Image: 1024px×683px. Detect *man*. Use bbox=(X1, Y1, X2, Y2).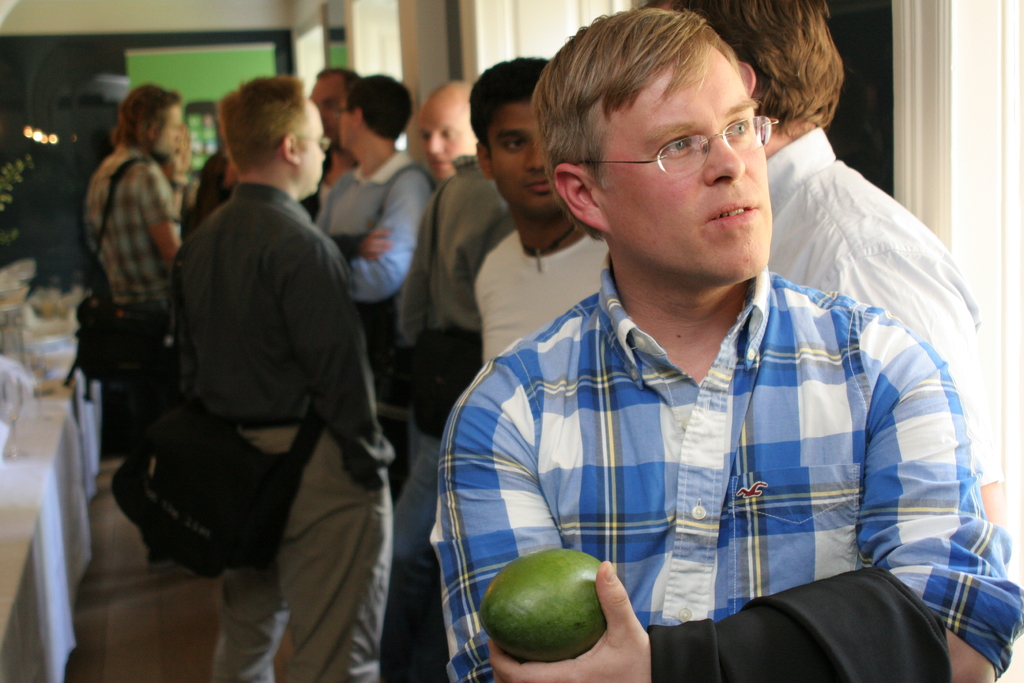
bbox=(476, 49, 604, 369).
